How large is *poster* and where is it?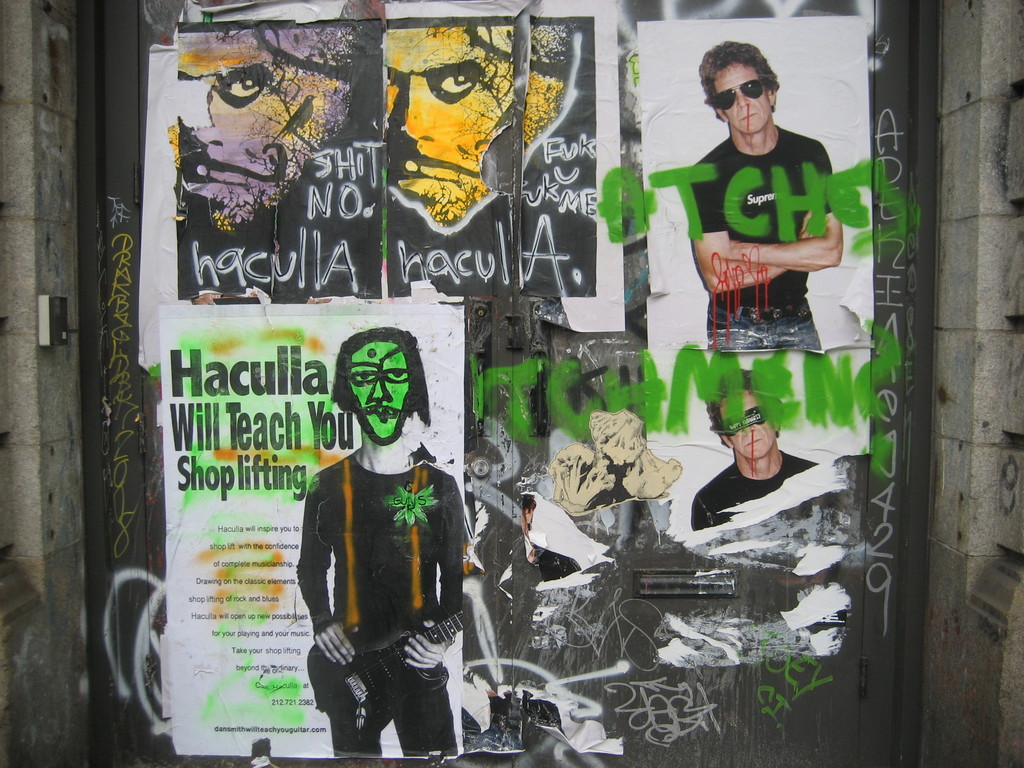
Bounding box: [142, 0, 385, 378].
